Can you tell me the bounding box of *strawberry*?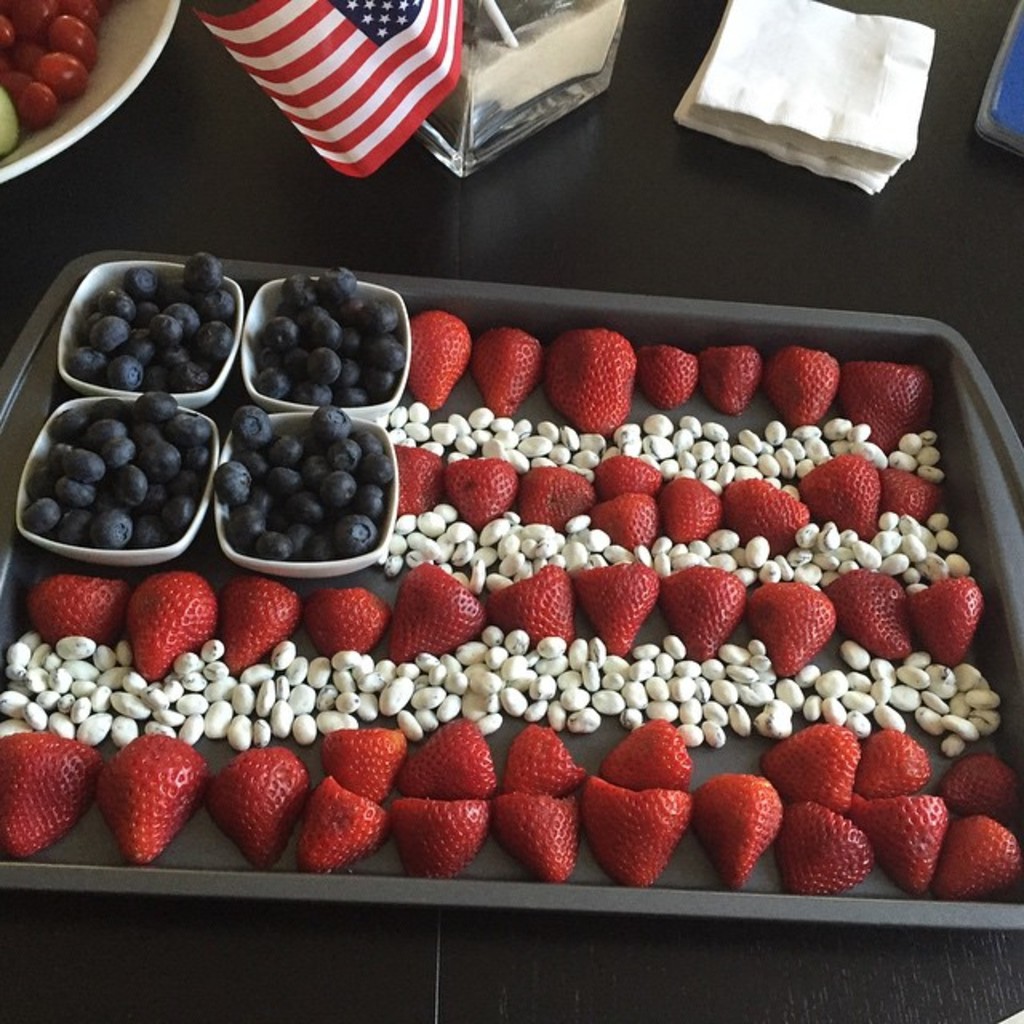
region(442, 458, 522, 534).
